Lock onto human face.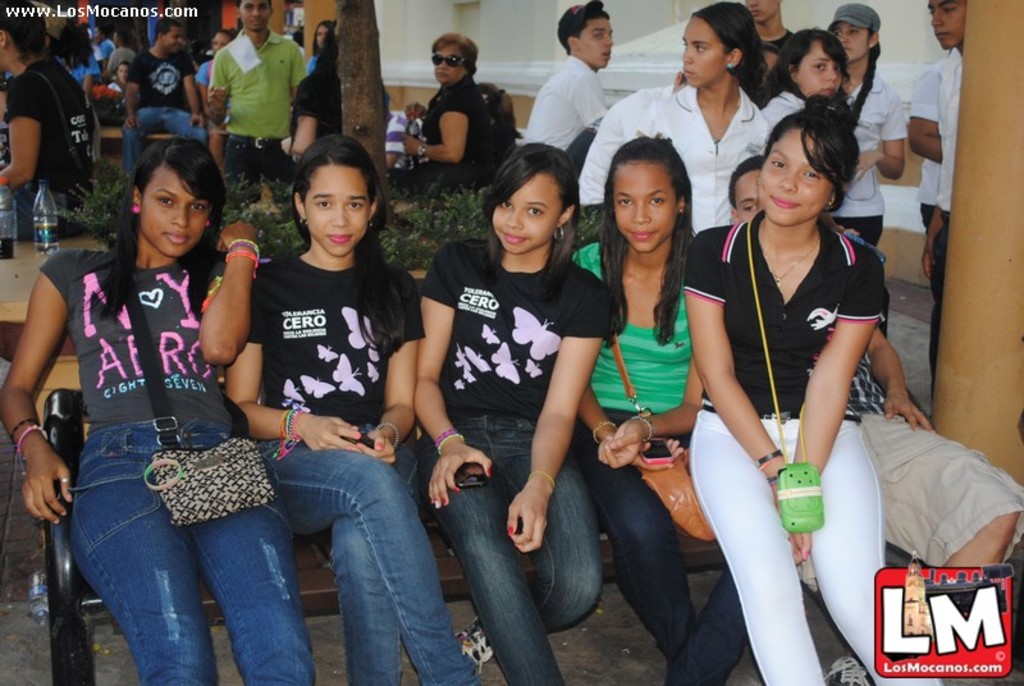
Locked: region(239, 0, 274, 33).
